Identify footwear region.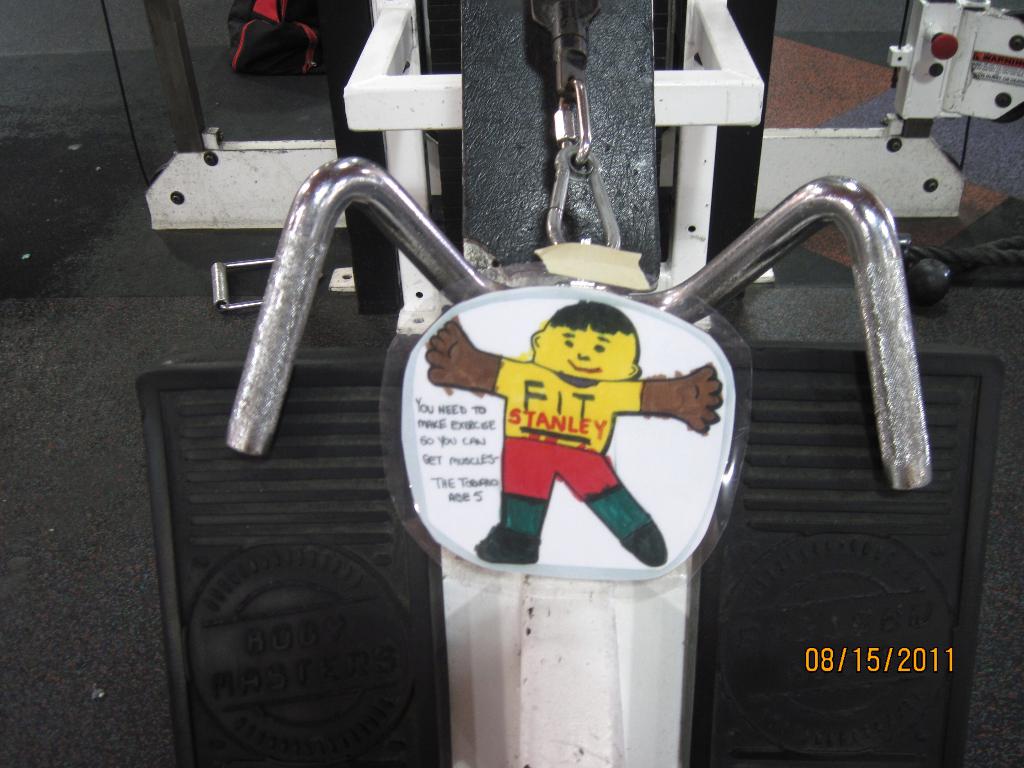
Region: <box>477,526,539,564</box>.
